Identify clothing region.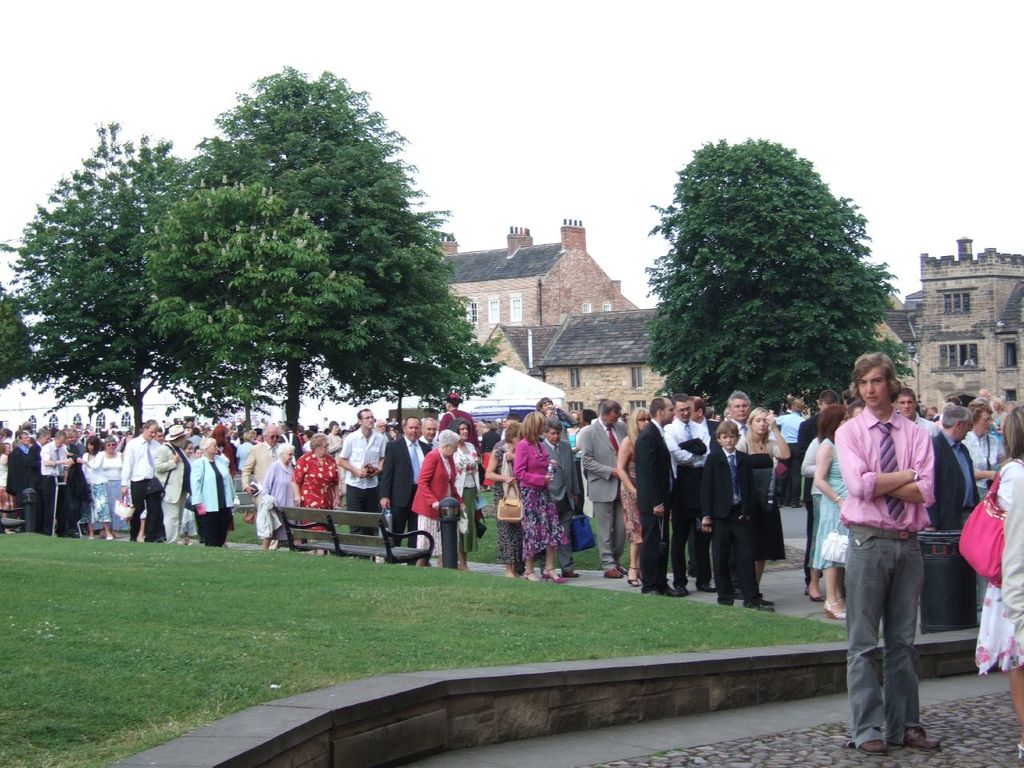
Region: 105:450:123:526.
